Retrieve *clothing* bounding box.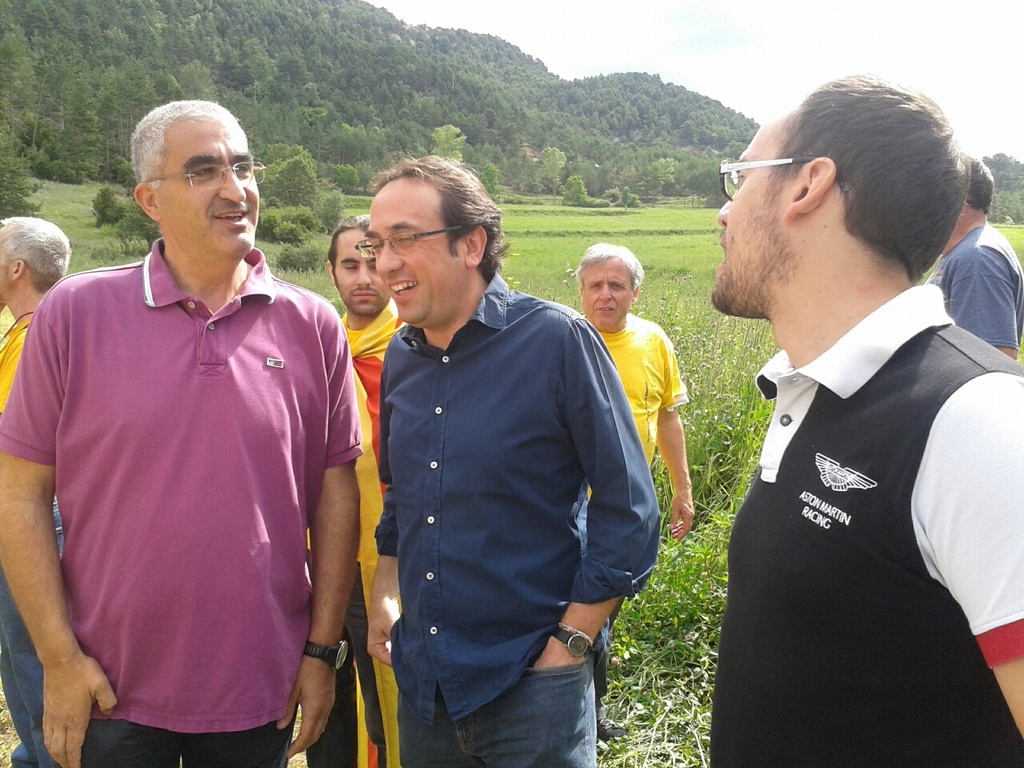
Bounding box: [0,238,365,767].
